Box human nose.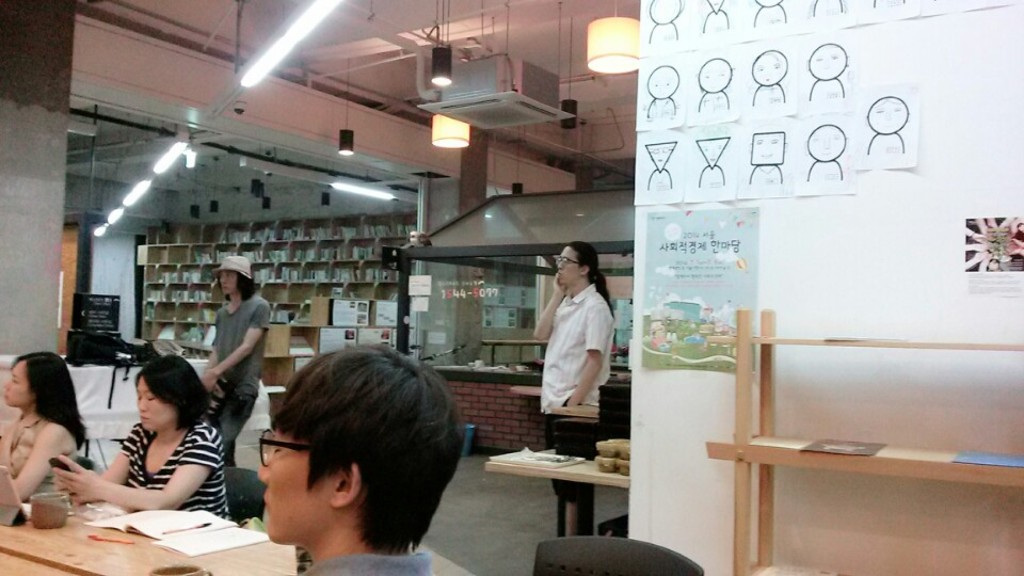
box=[135, 394, 153, 415].
